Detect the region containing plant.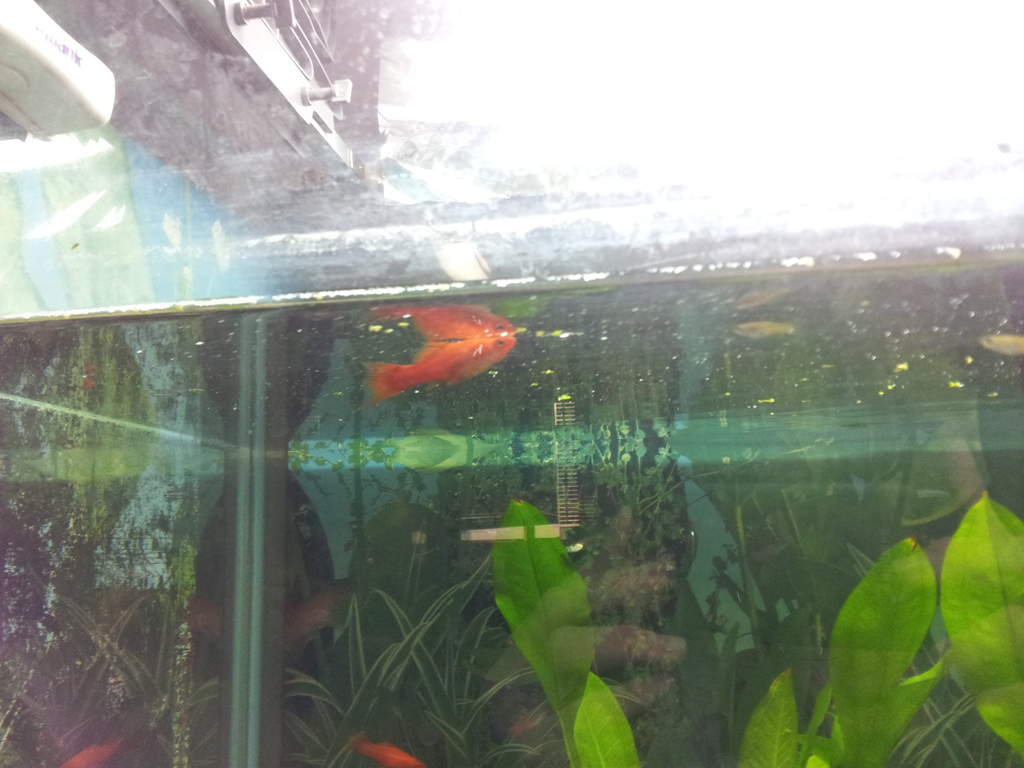
box=[371, 549, 598, 765].
